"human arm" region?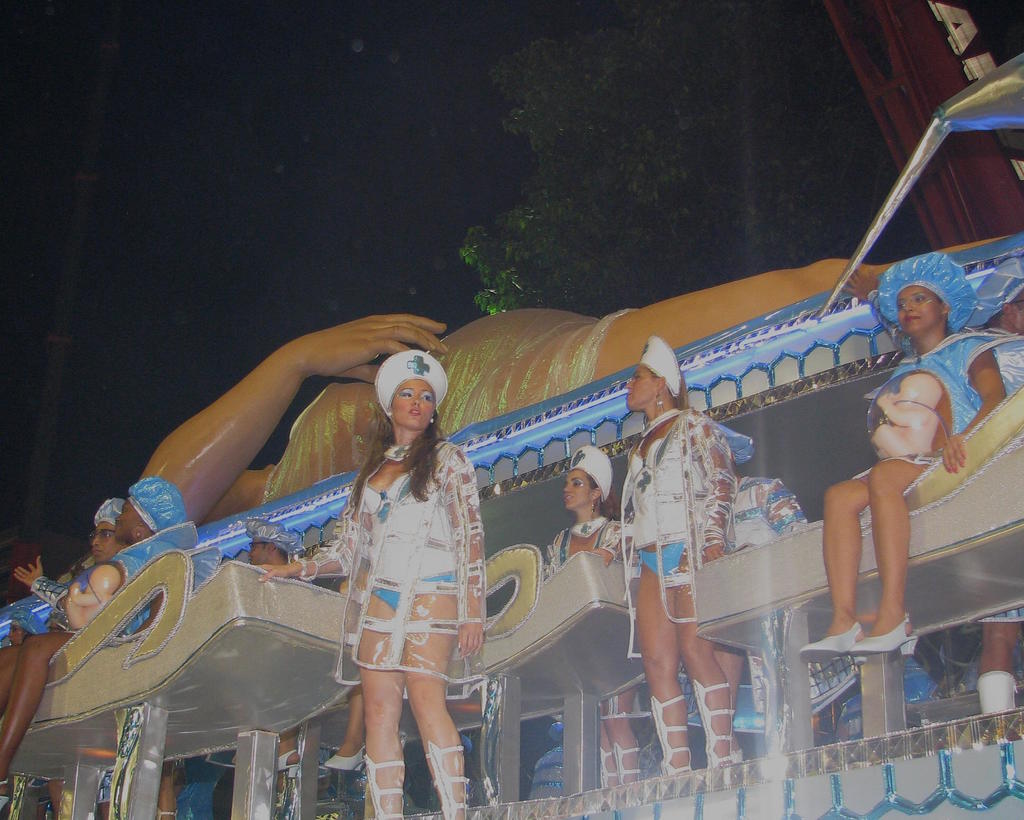
[x1=443, y1=445, x2=486, y2=672]
